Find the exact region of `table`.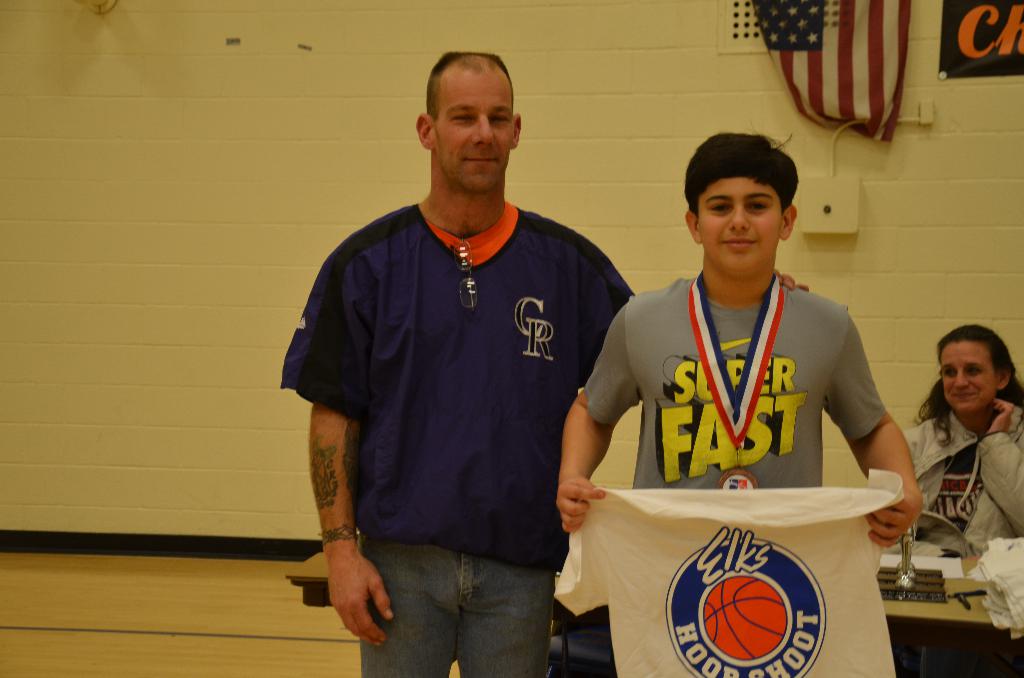
Exact region: x1=291 y1=546 x2=1023 y2=677.
